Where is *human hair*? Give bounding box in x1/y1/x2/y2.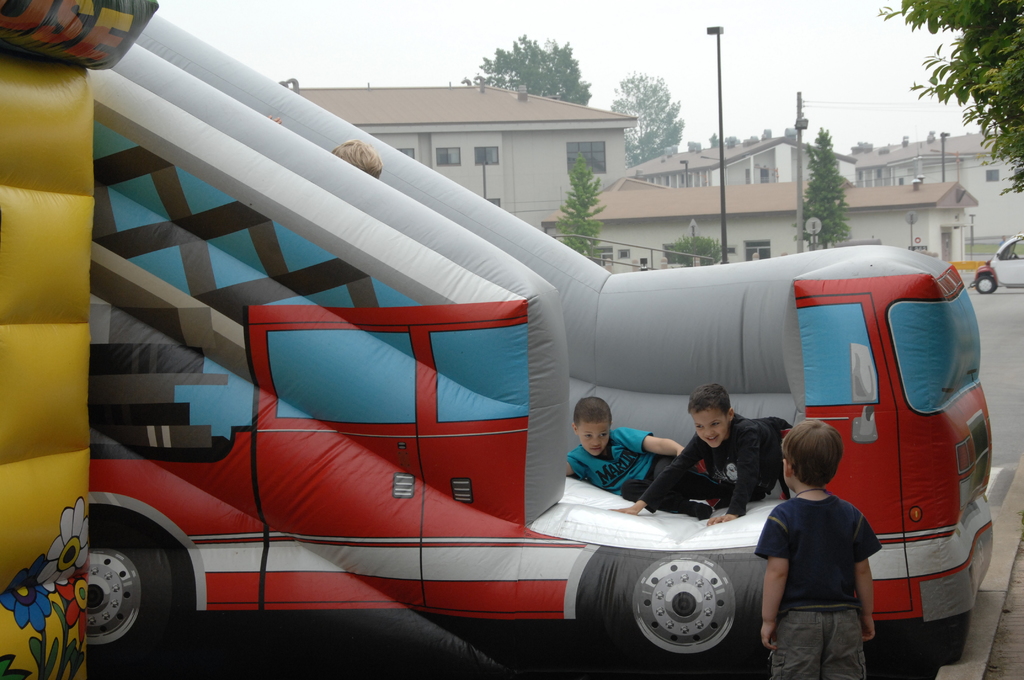
684/382/732/417.
